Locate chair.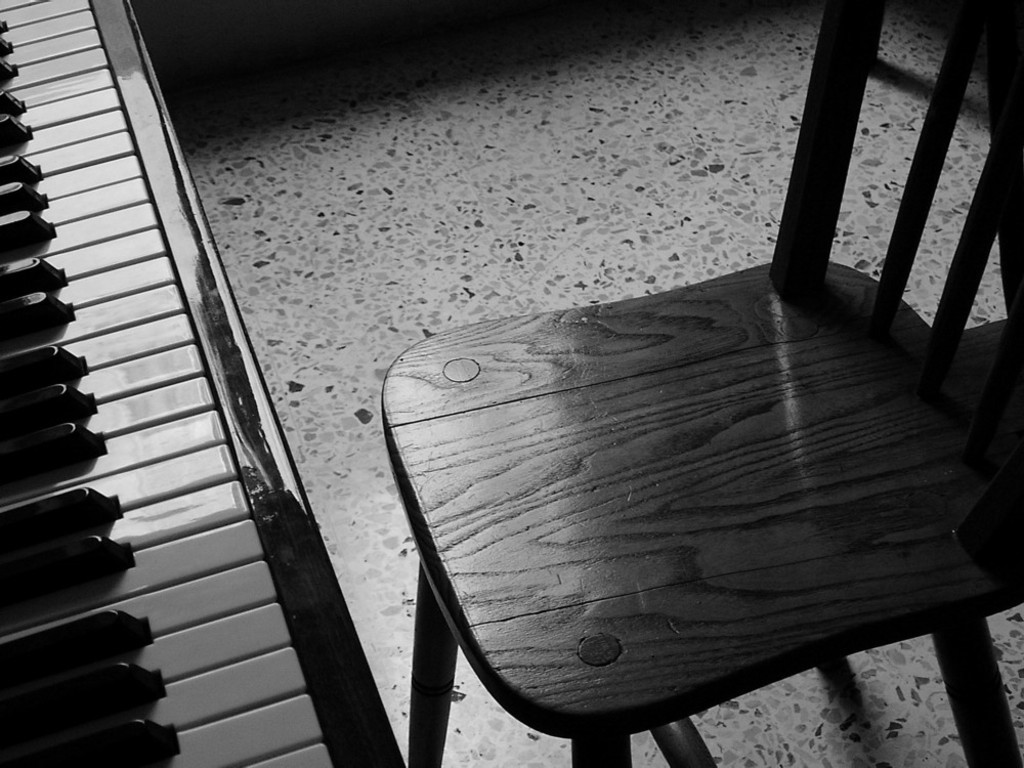
Bounding box: box(313, 59, 1023, 767).
